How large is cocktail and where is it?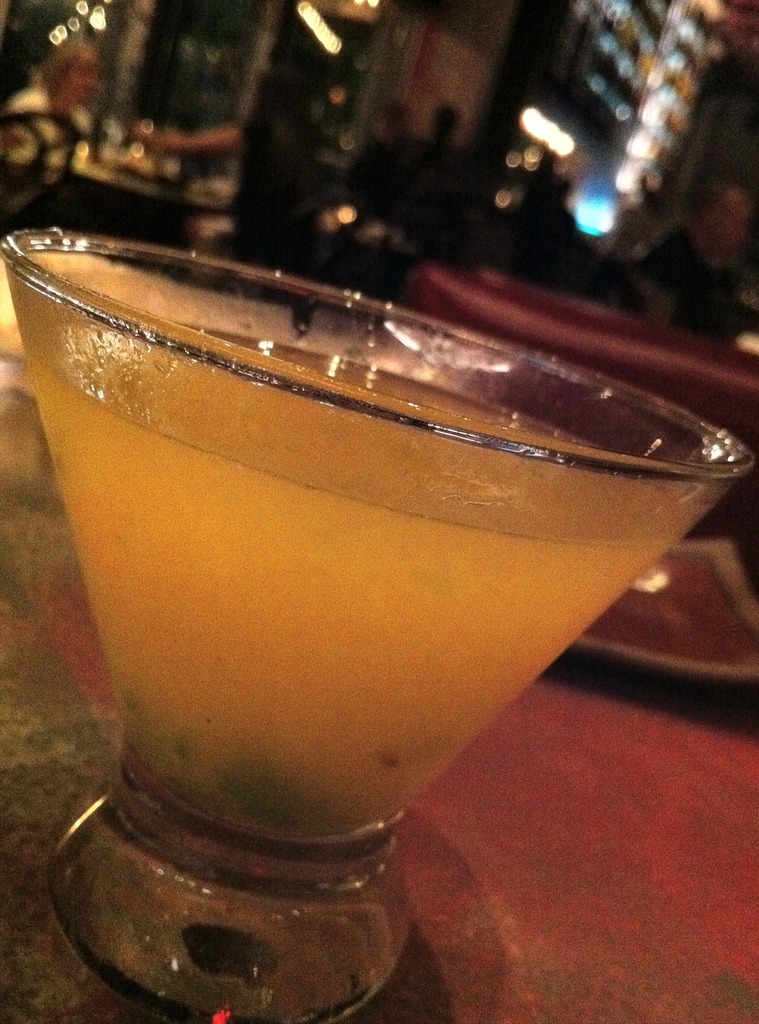
Bounding box: locate(0, 223, 753, 1023).
